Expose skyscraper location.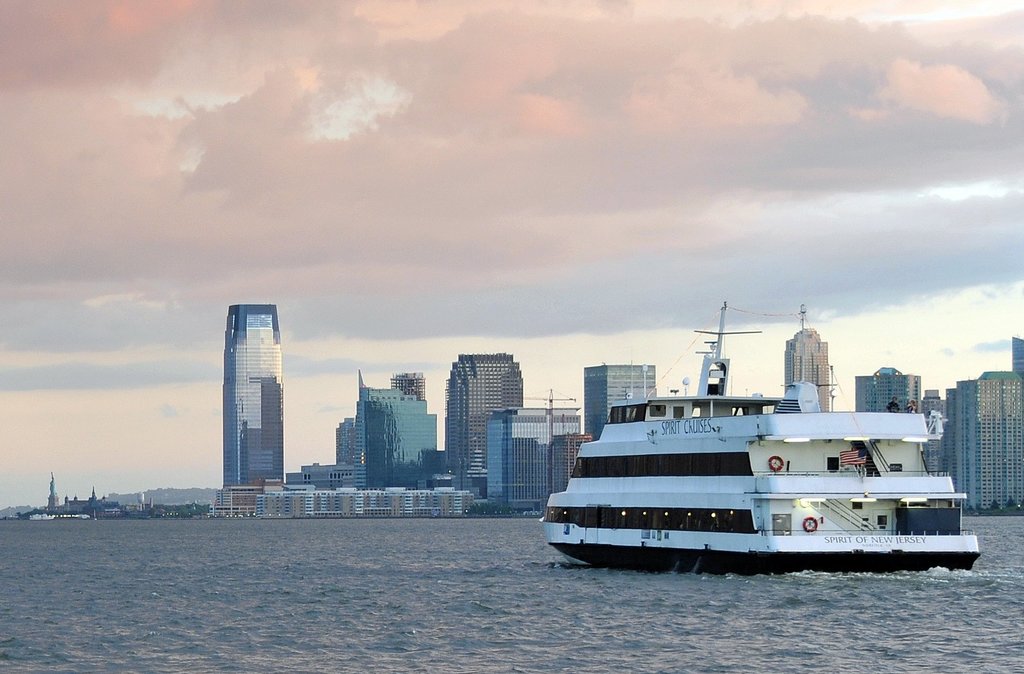
Exposed at <bbox>390, 371, 429, 406</bbox>.
